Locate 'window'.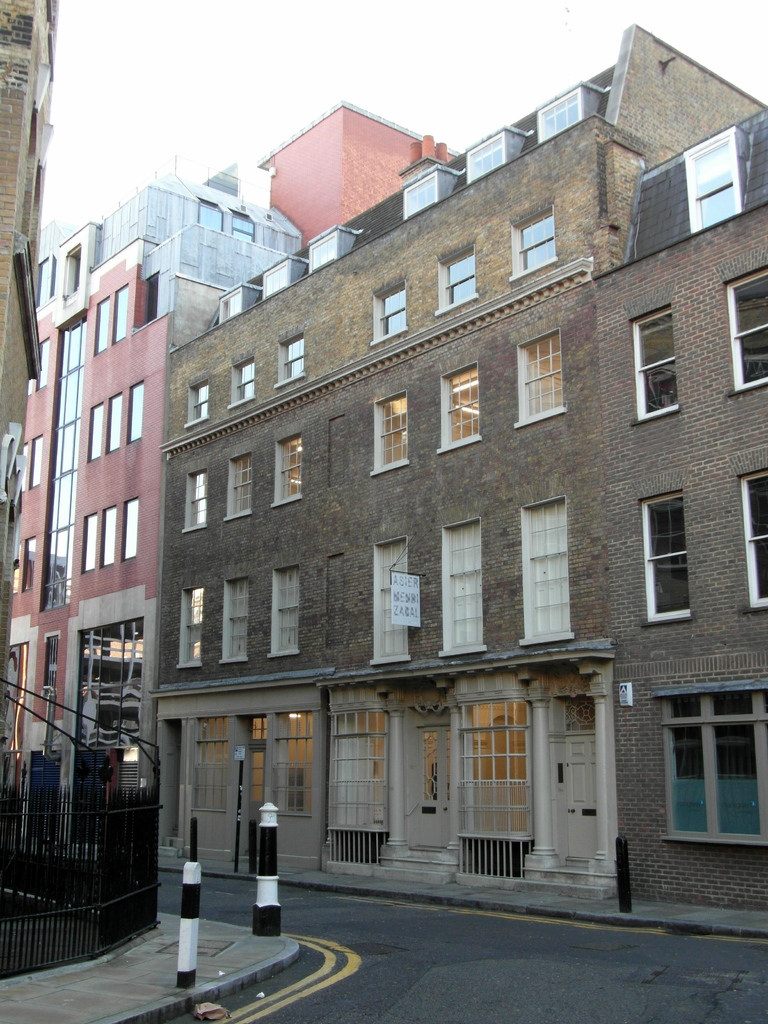
Bounding box: (left=188, top=714, right=227, bottom=812).
